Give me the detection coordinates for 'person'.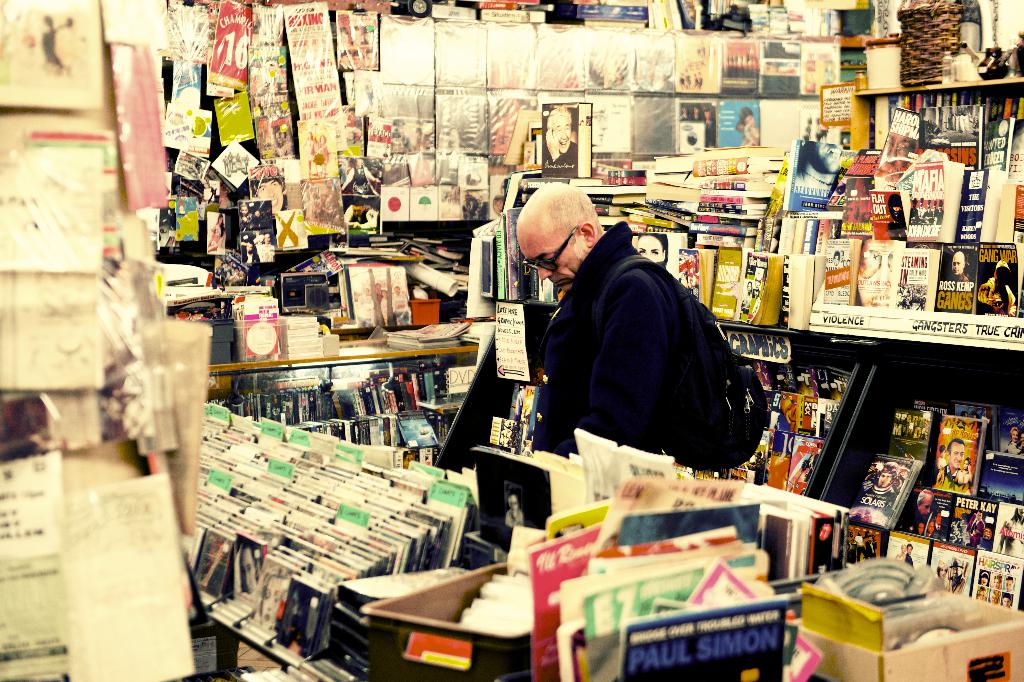
524,166,762,503.
